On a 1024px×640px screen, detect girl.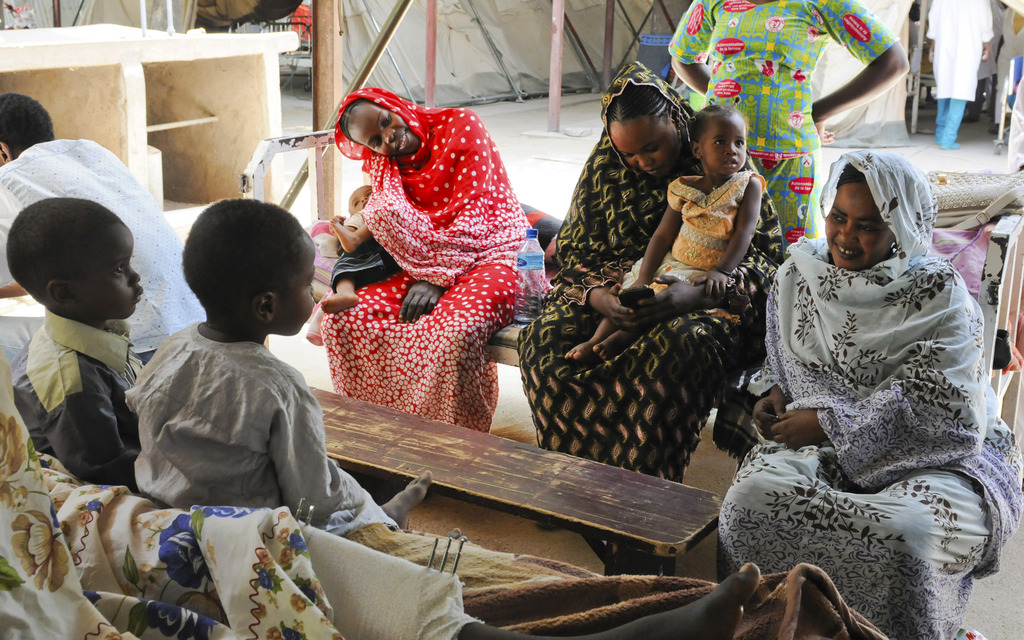
bbox=[564, 103, 766, 358].
